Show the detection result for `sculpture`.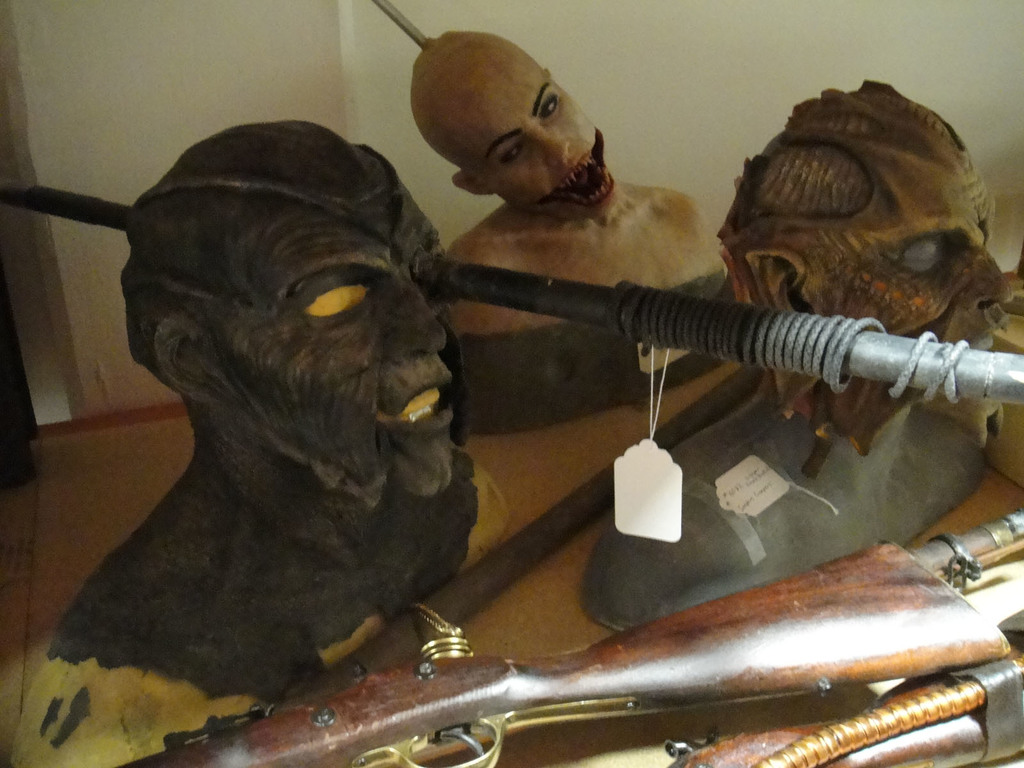
x1=568, y1=71, x2=1023, y2=623.
